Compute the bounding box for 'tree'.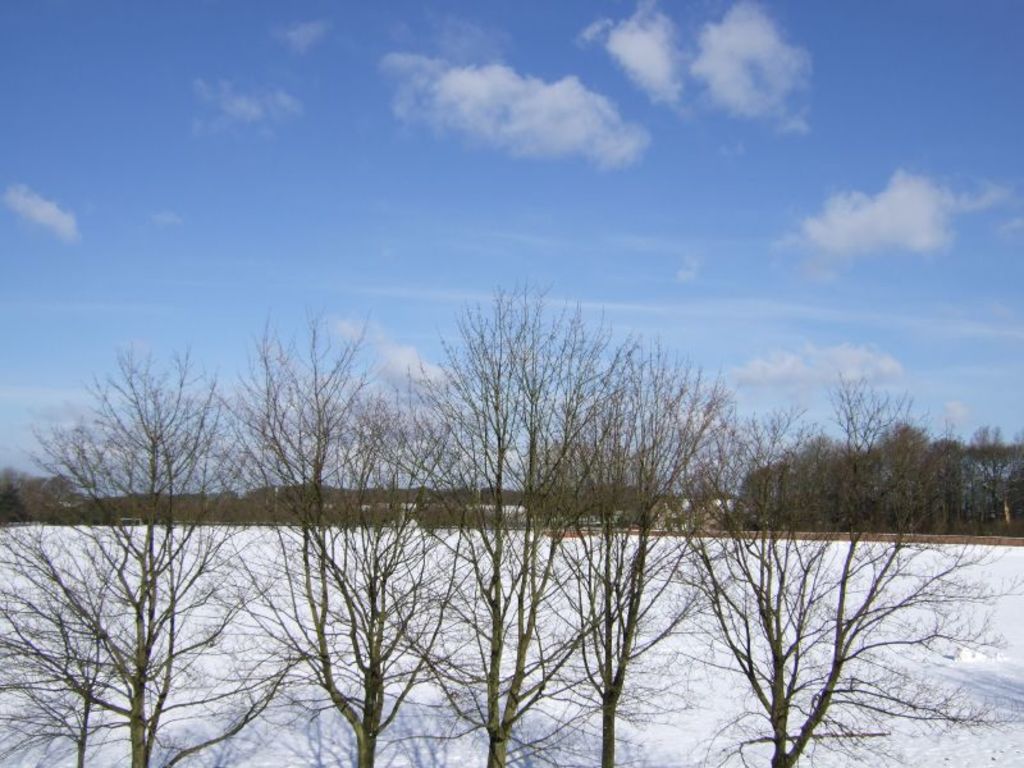
<region>239, 310, 527, 767</region>.
